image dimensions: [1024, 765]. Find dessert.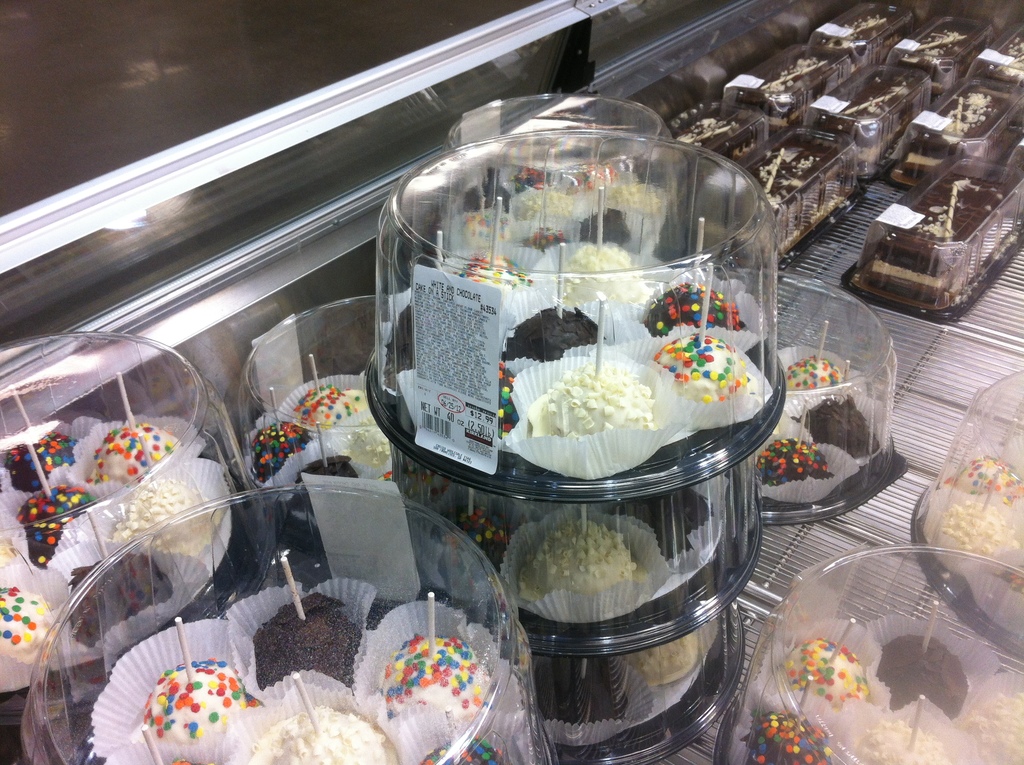
region(731, 44, 834, 122).
